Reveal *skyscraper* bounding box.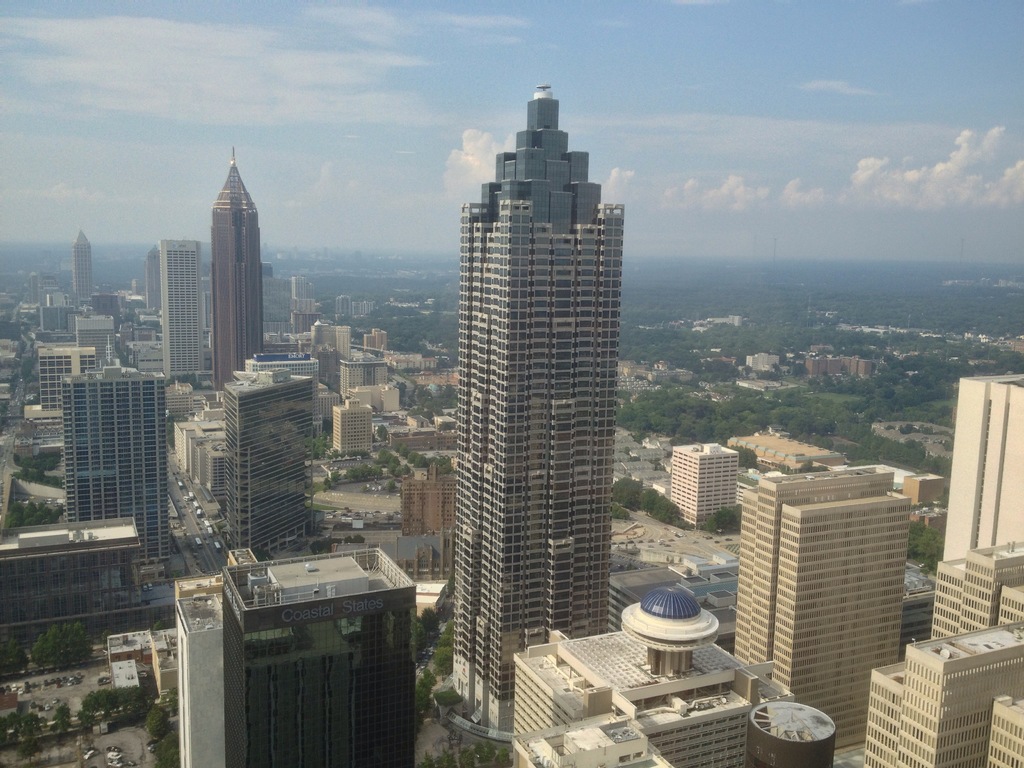
Revealed: box(246, 349, 329, 385).
